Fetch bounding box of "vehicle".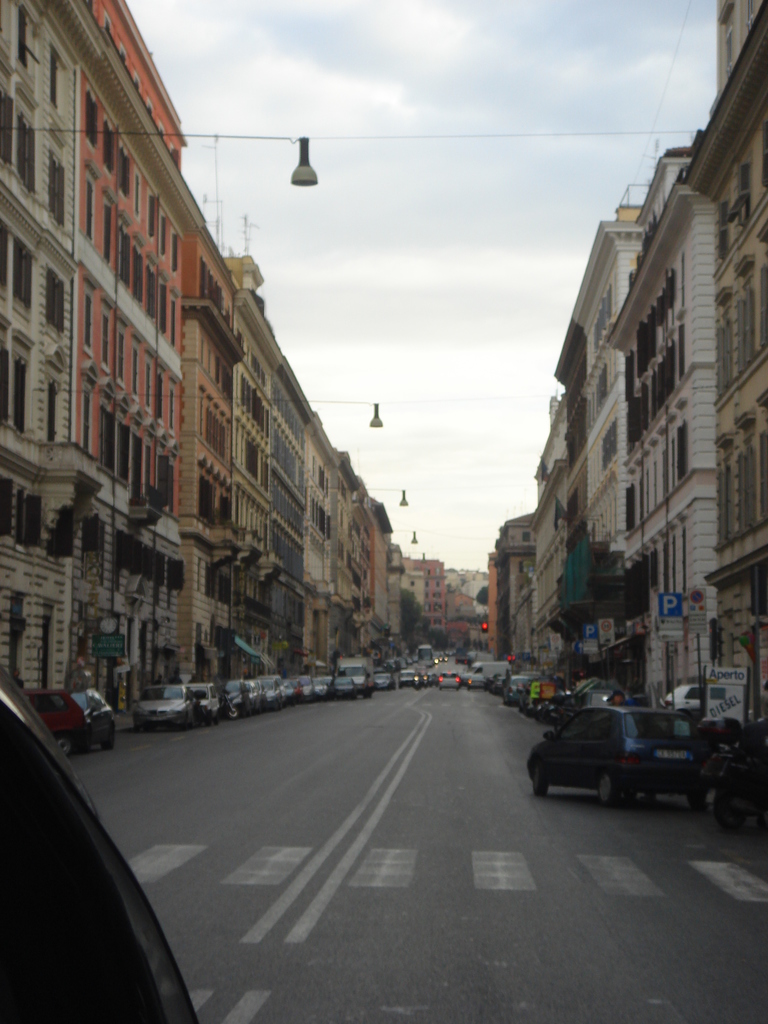
Bbox: [529,684,562,712].
